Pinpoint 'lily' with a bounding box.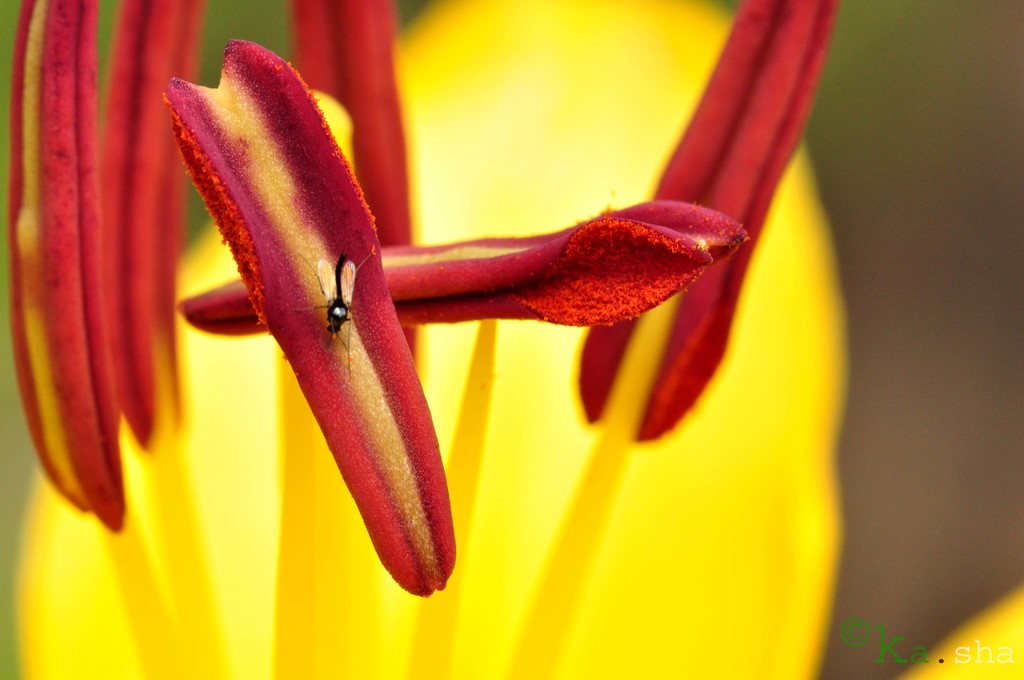
<box>10,0,1023,679</box>.
